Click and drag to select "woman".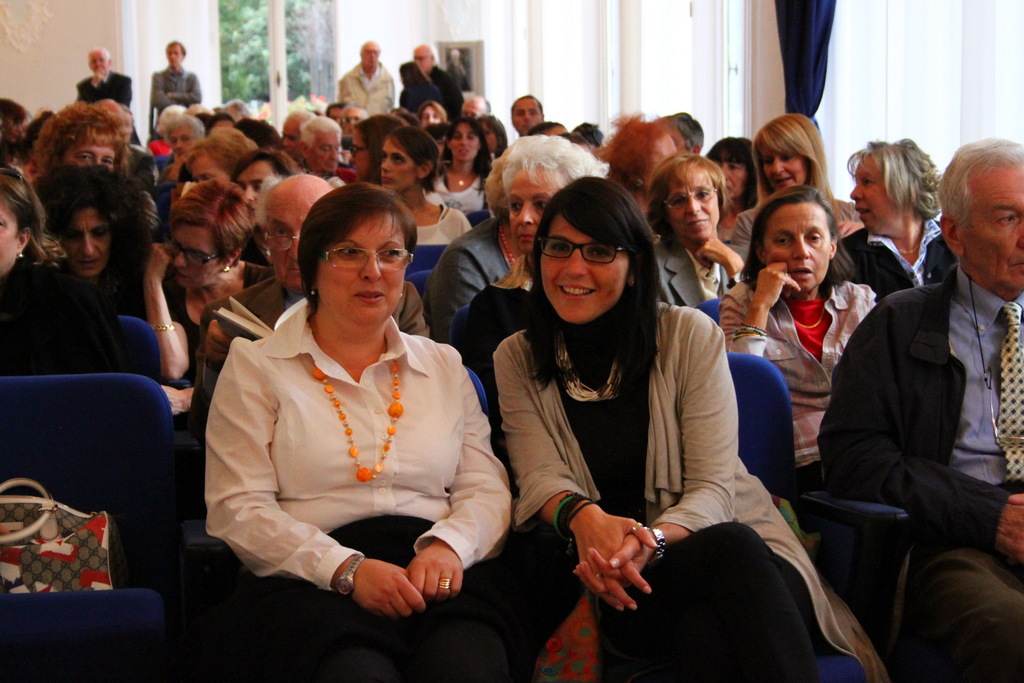
Selection: [701, 135, 762, 240].
